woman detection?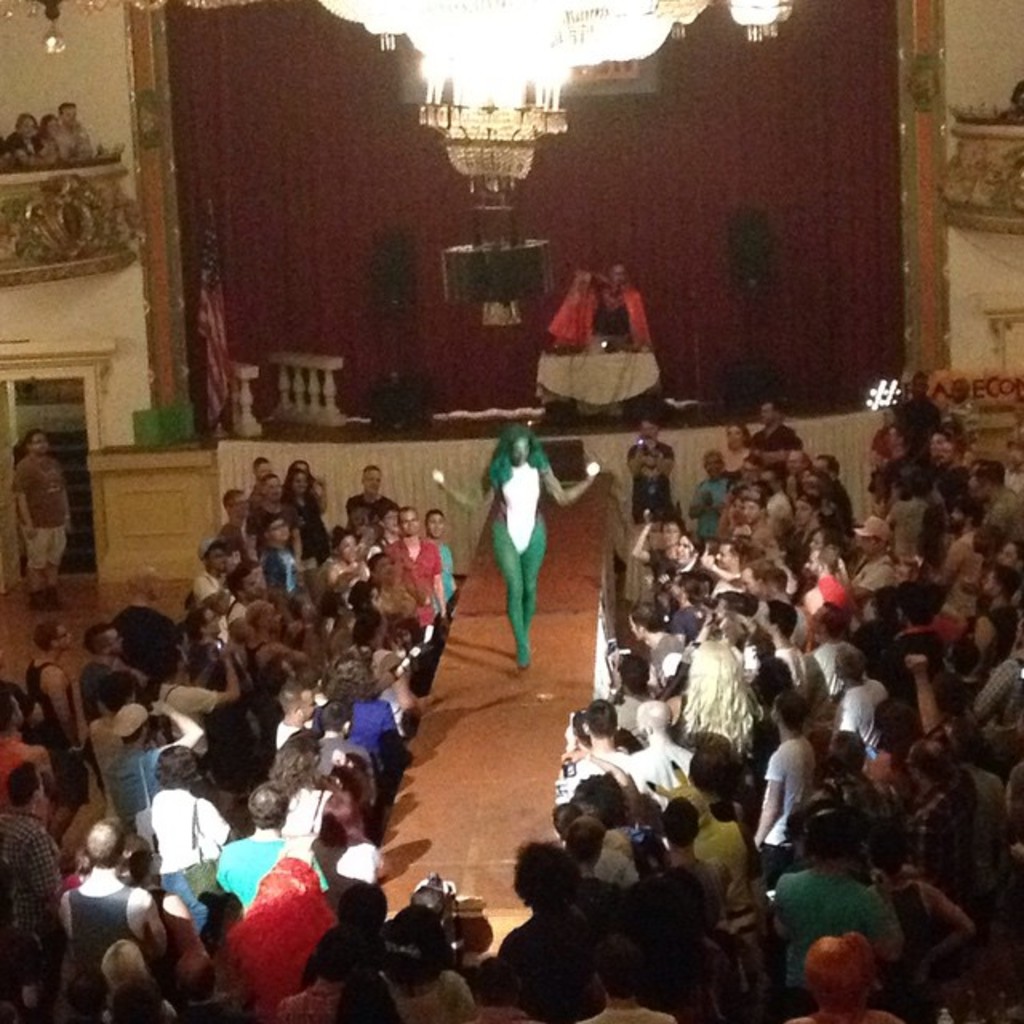
661, 536, 722, 606
